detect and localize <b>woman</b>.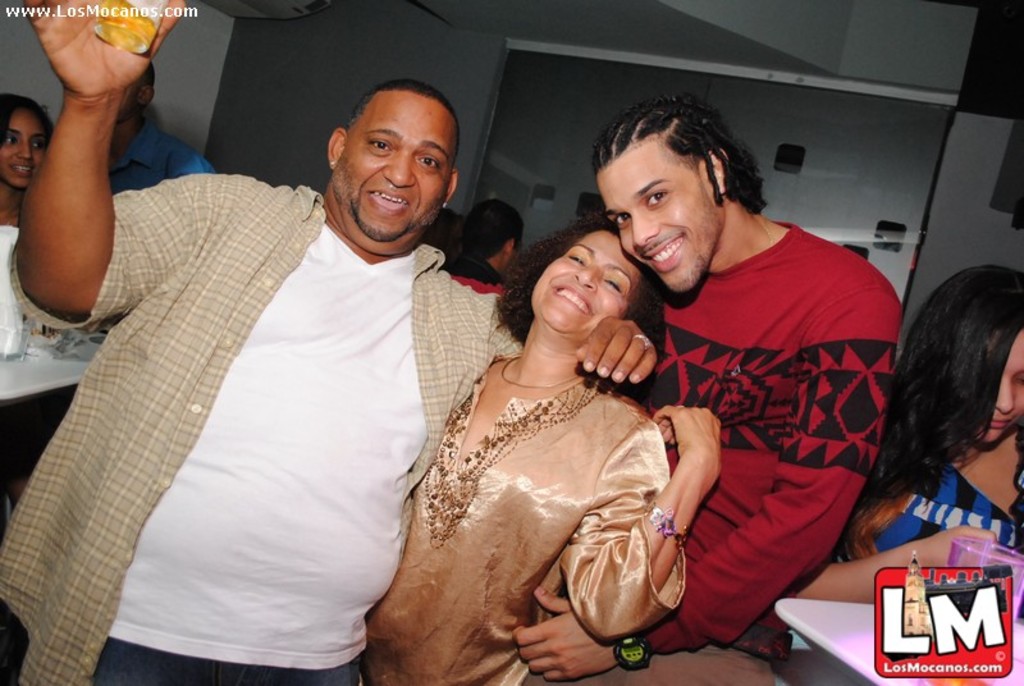
Localized at region(379, 174, 699, 685).
